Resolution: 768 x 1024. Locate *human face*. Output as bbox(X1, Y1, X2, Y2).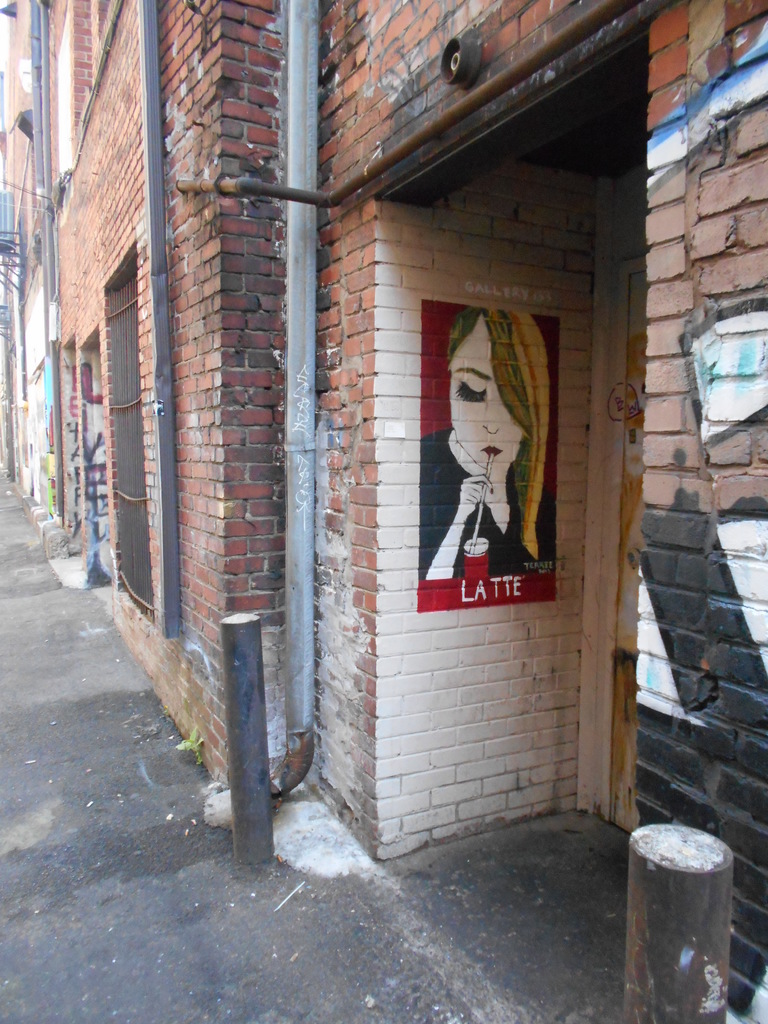
bbox(435, 320, 527, 491).
